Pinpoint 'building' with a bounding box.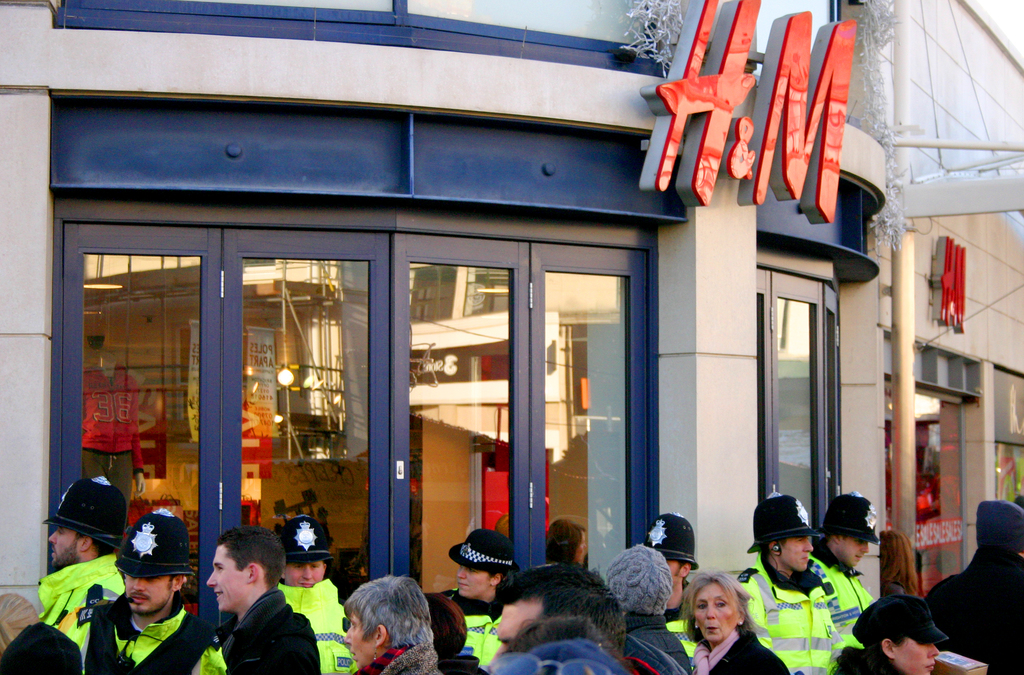
(840, 0, 1023, 600).
